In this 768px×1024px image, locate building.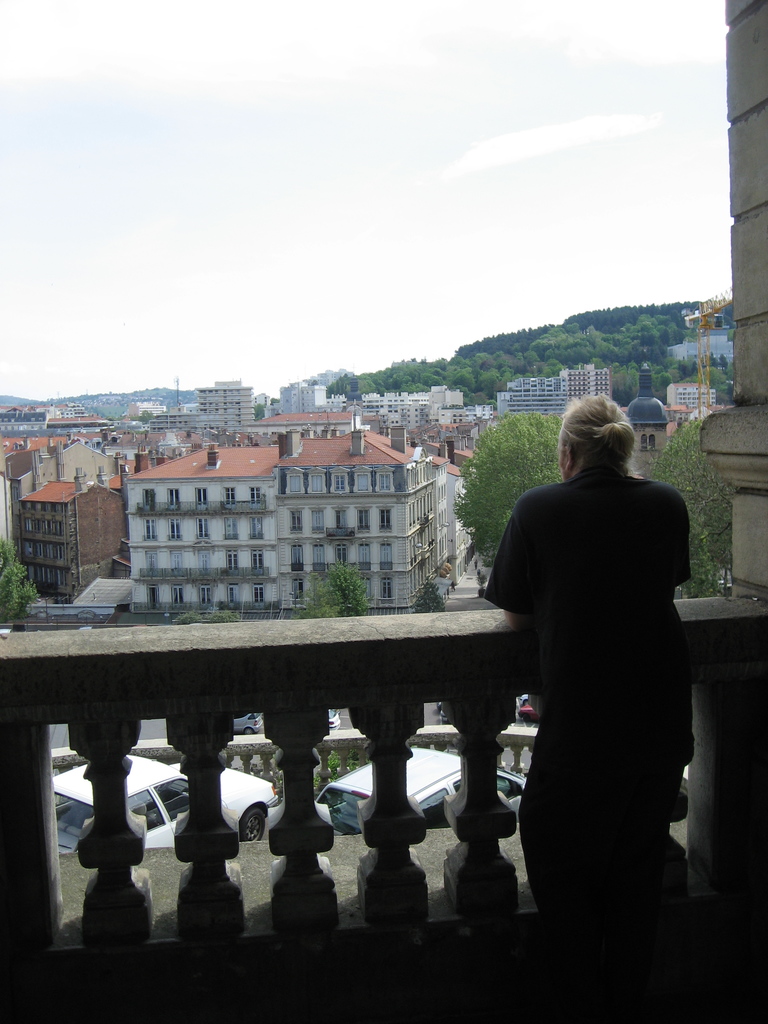
Bounding box: Rect(667, 385, 717, 411).
